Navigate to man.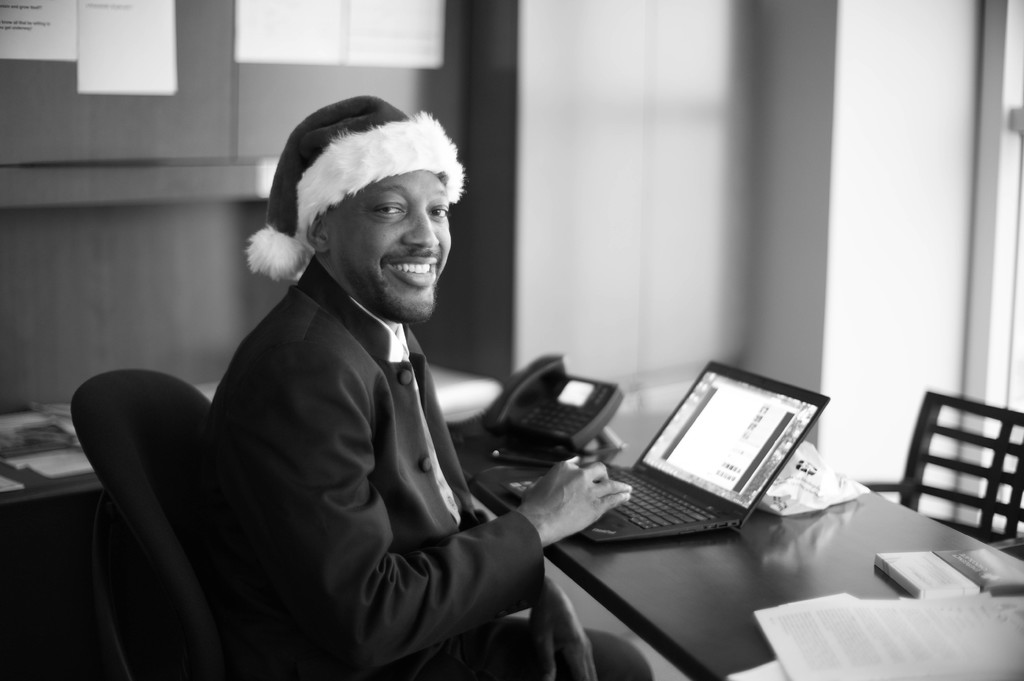
Navigation target: 134,98,585,632.
